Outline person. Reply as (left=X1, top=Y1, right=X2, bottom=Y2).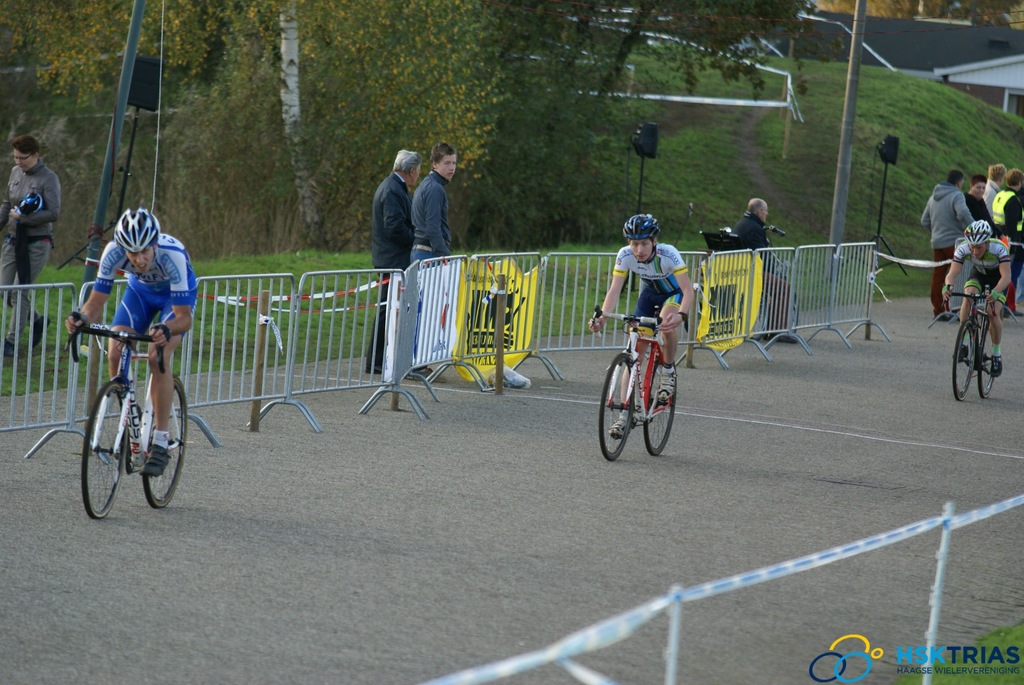
(left=363, top=145, right=417, bottom=374).
